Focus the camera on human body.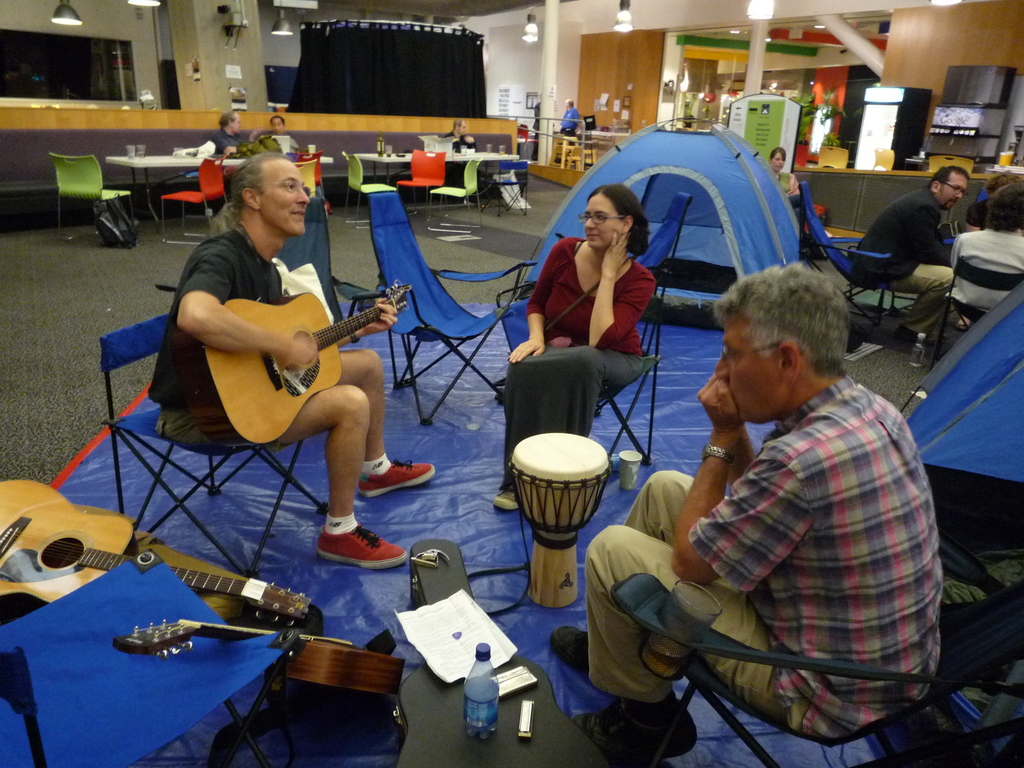
Focus region: bbox=(164, 154, 401, 603).
